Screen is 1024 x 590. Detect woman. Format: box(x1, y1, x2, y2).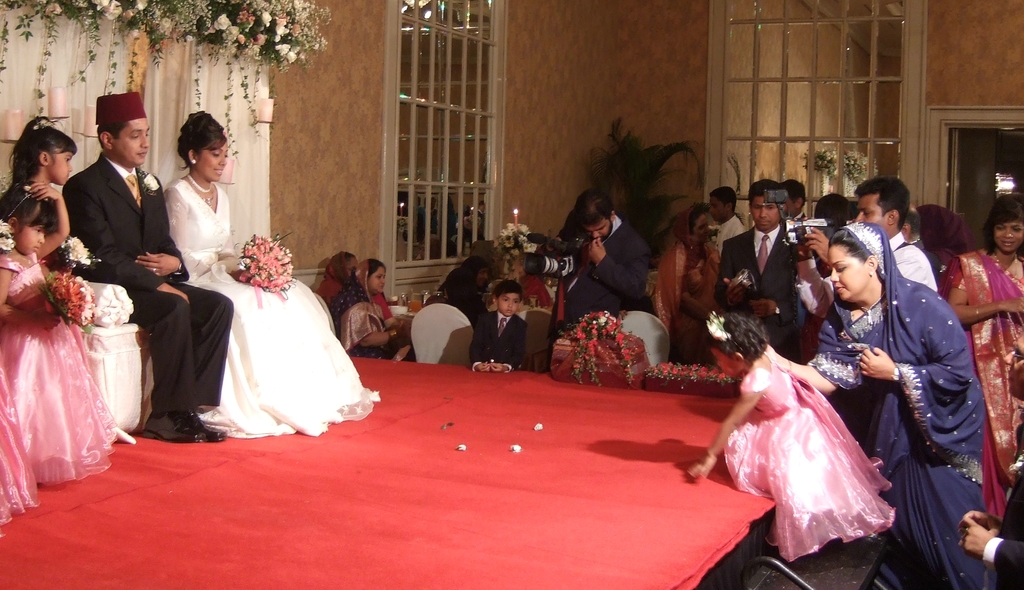
box(936, 184, 1023, 535).
